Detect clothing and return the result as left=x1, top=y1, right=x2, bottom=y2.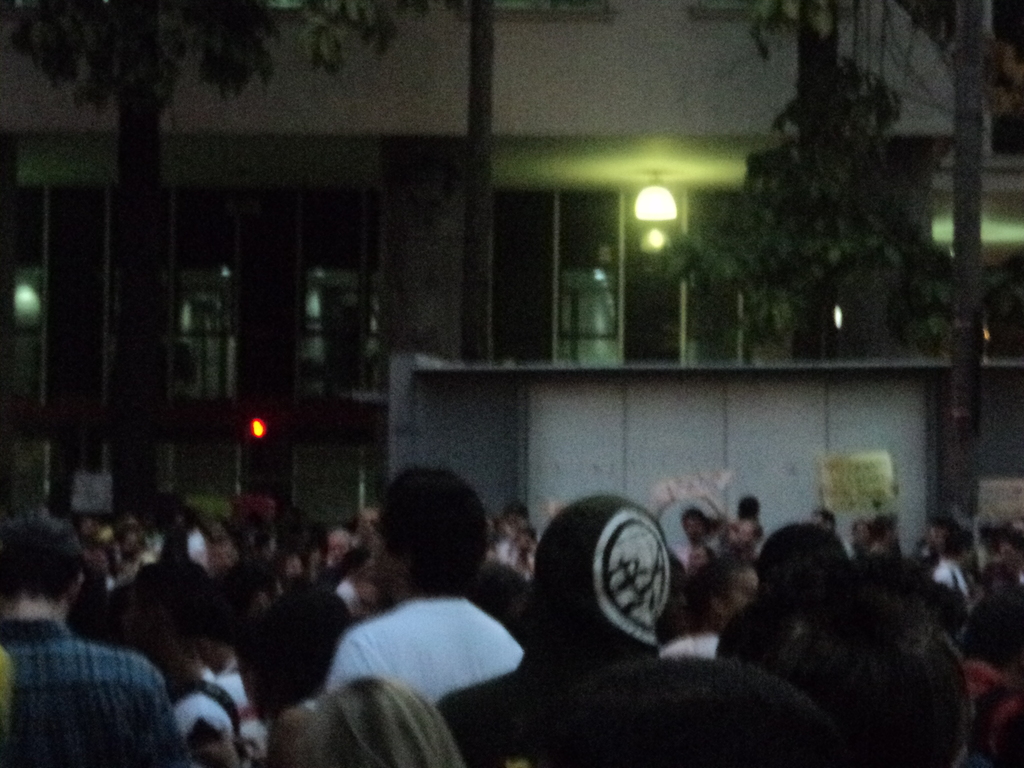
left=301, top=547, right=540, bottom=742.
